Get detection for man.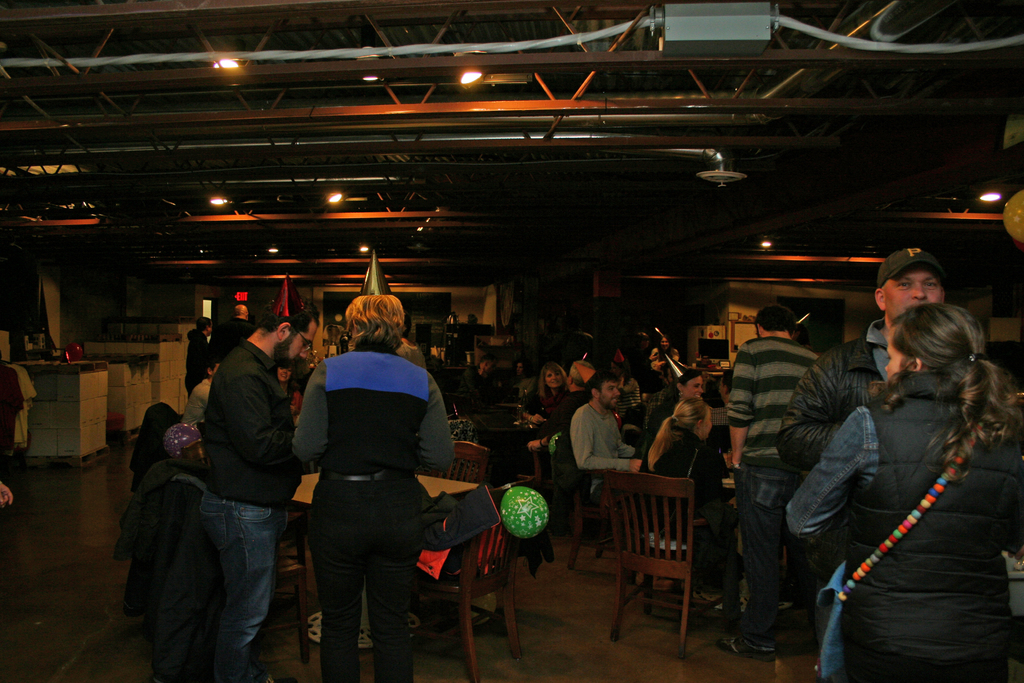
Detection: box(156, 288, 310, 674).
